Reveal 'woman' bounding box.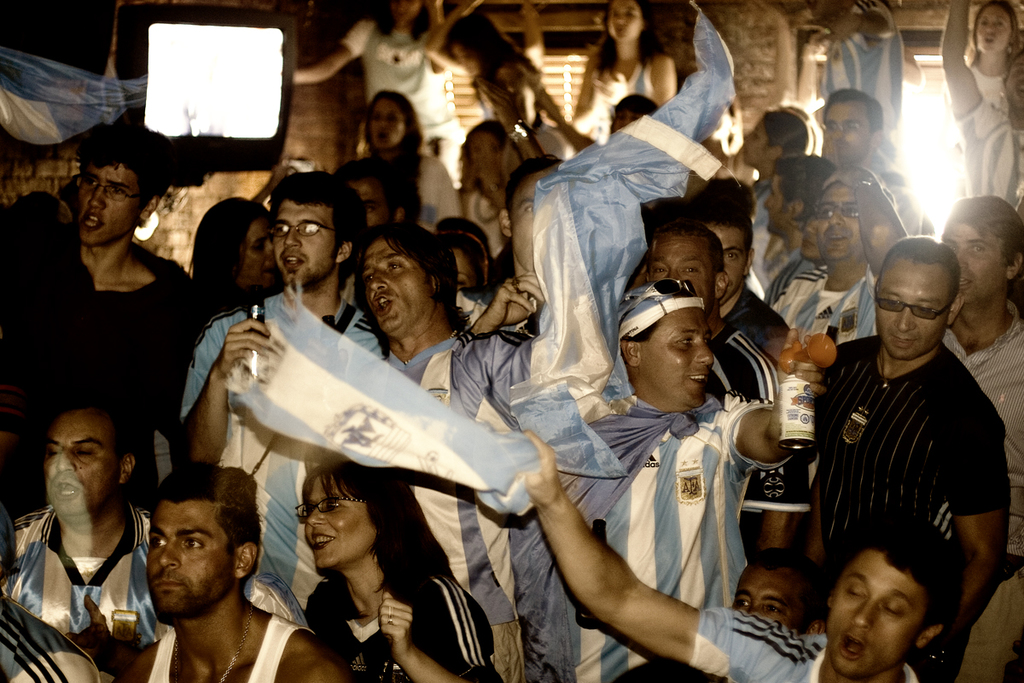
Revealed: select_region(361, 83, 464, 229).
